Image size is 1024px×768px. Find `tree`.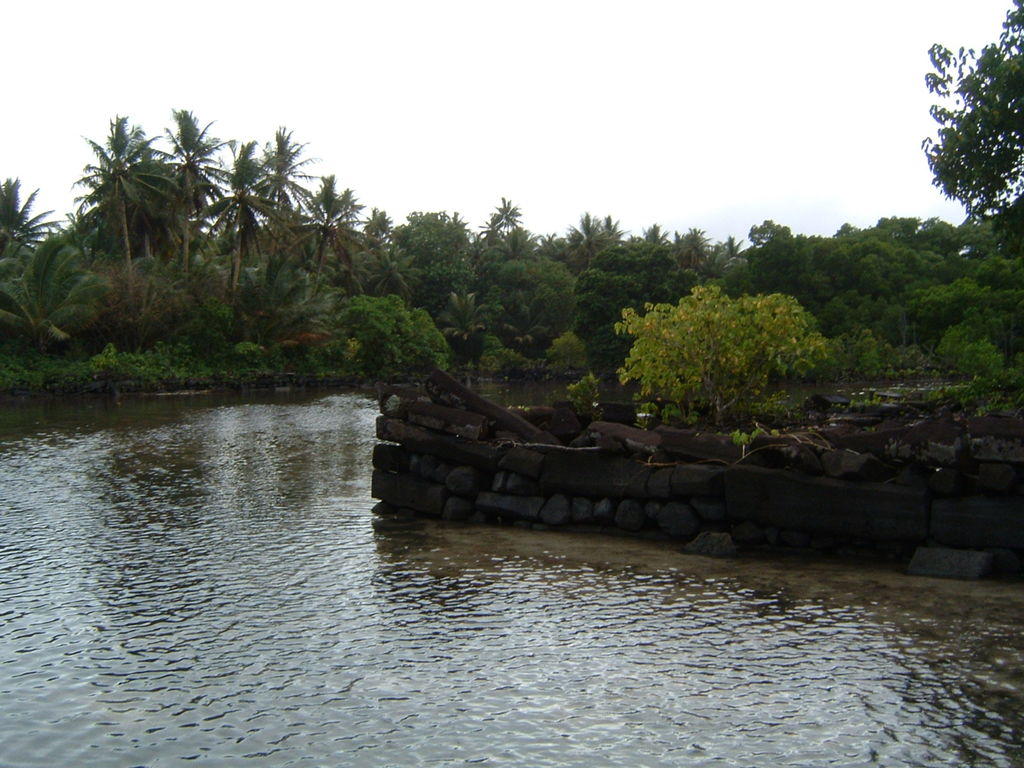
bbox=(927, 18, 1023, 264).
